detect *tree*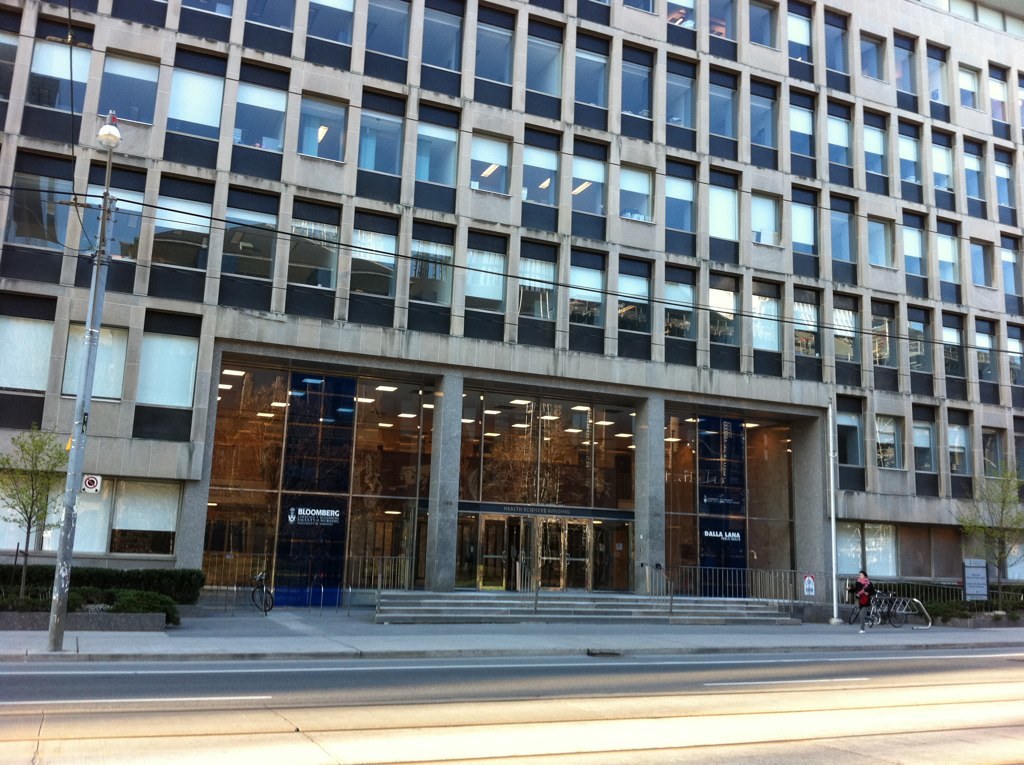
(left=949, top=460, right=1023, bottom=609)
